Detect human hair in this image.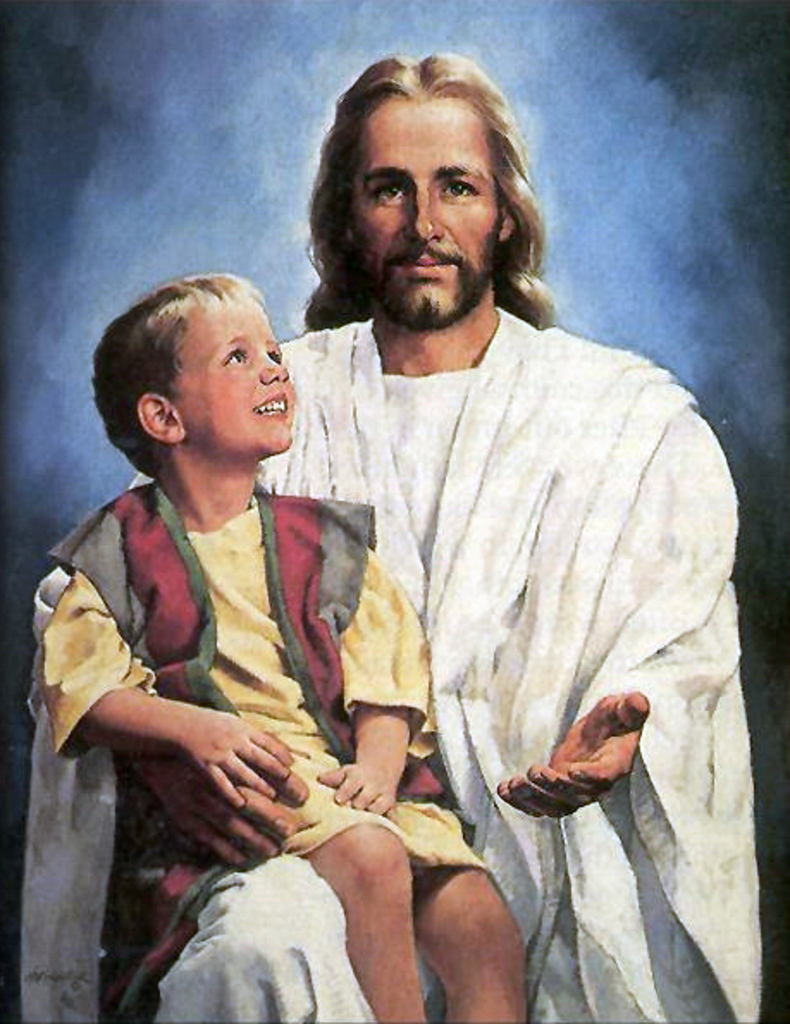
Detection: <box>299,43,561,329</box>.
